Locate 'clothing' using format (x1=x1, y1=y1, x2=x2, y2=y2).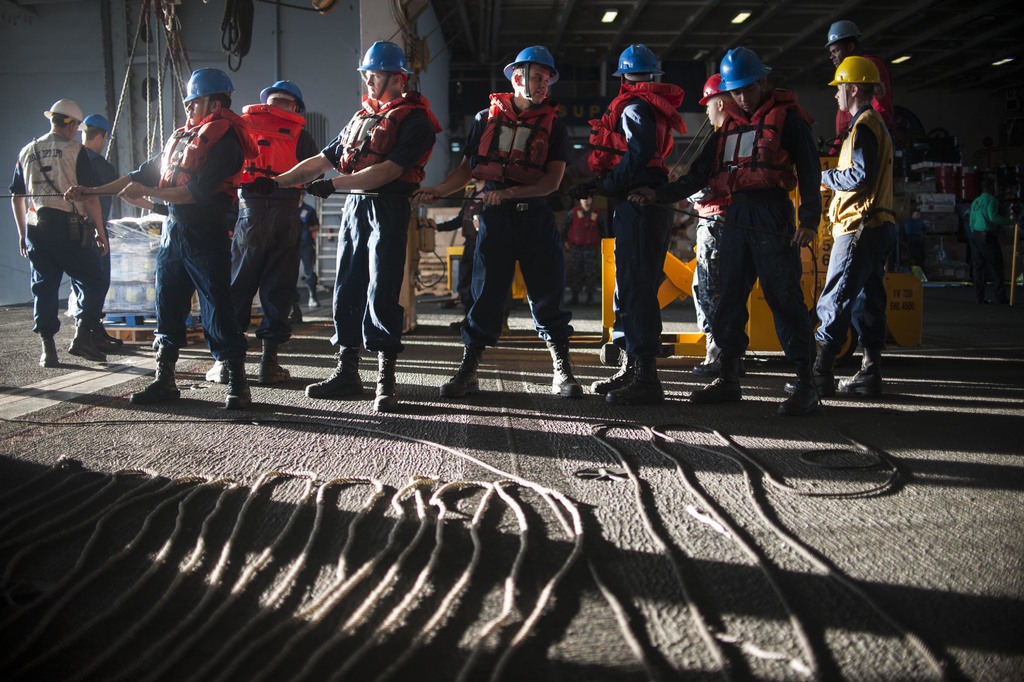
(x1=316, y1=88, x2=444, y2=351).
